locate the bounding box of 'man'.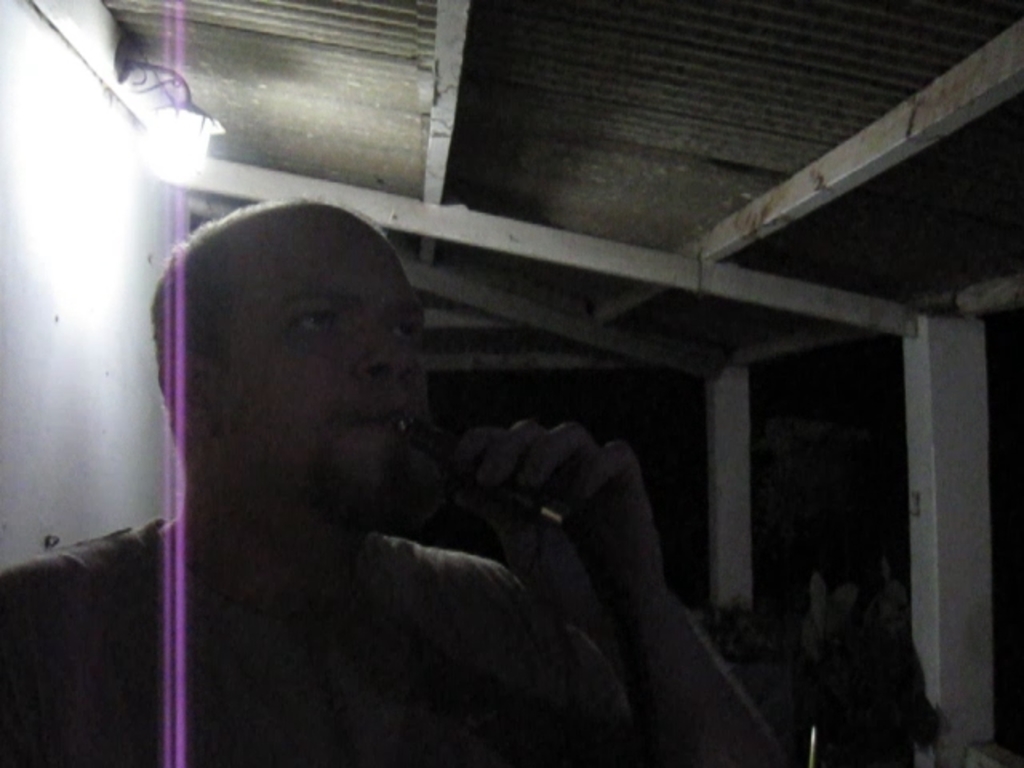
Bounding box: box=[0, 200, 779, 766].
